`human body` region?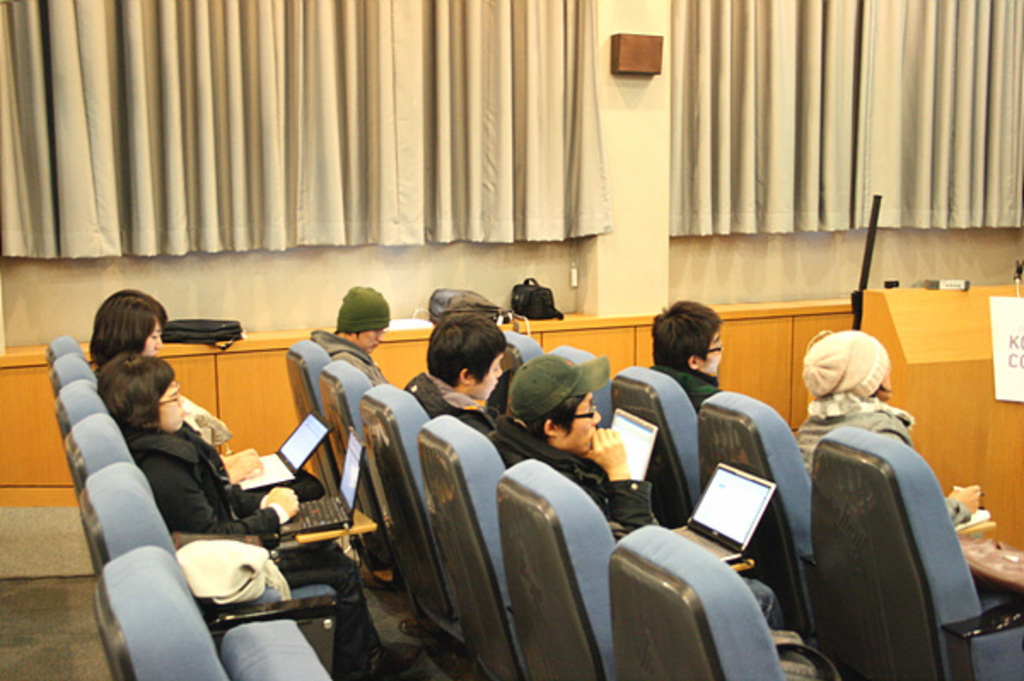
locate(647, 362, 727, 423)
